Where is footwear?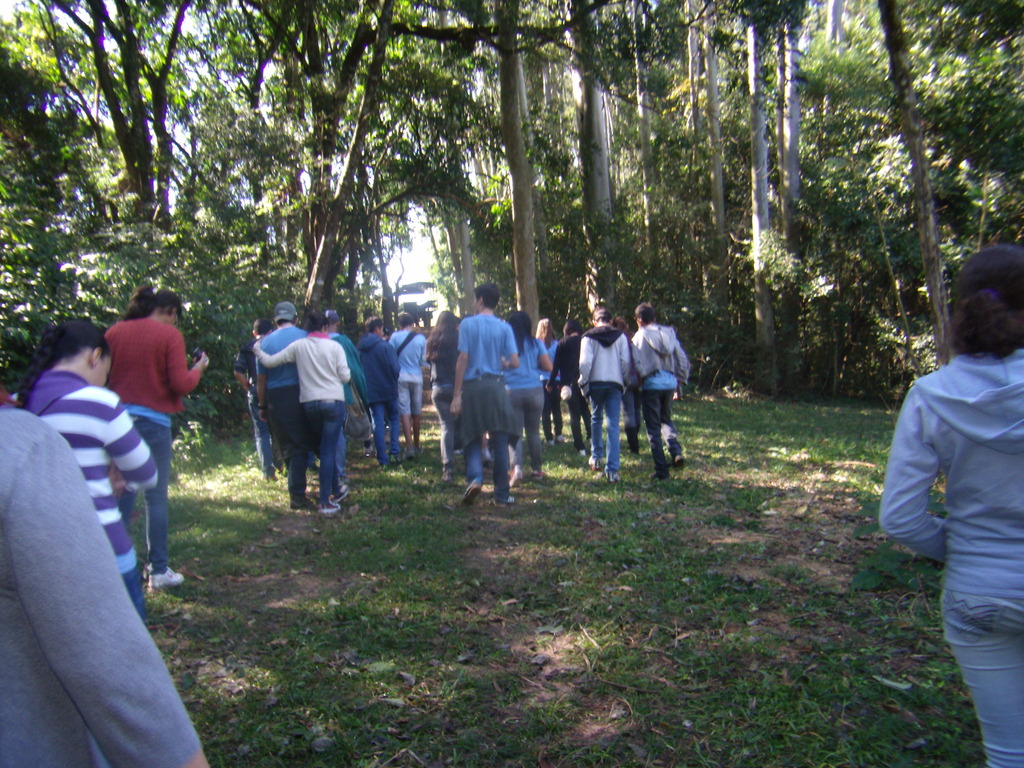
{"x1": 321, "y1": 500, "x2": 341, "y2": 513}.
